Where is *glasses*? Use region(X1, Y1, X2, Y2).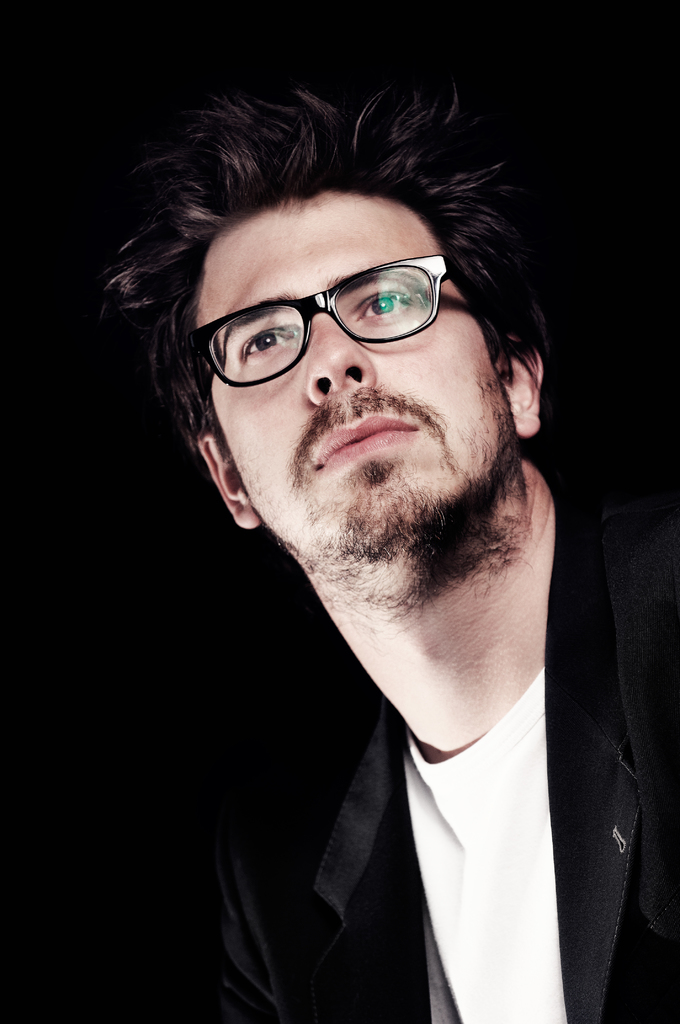
region(189, 252, 460, 390).
